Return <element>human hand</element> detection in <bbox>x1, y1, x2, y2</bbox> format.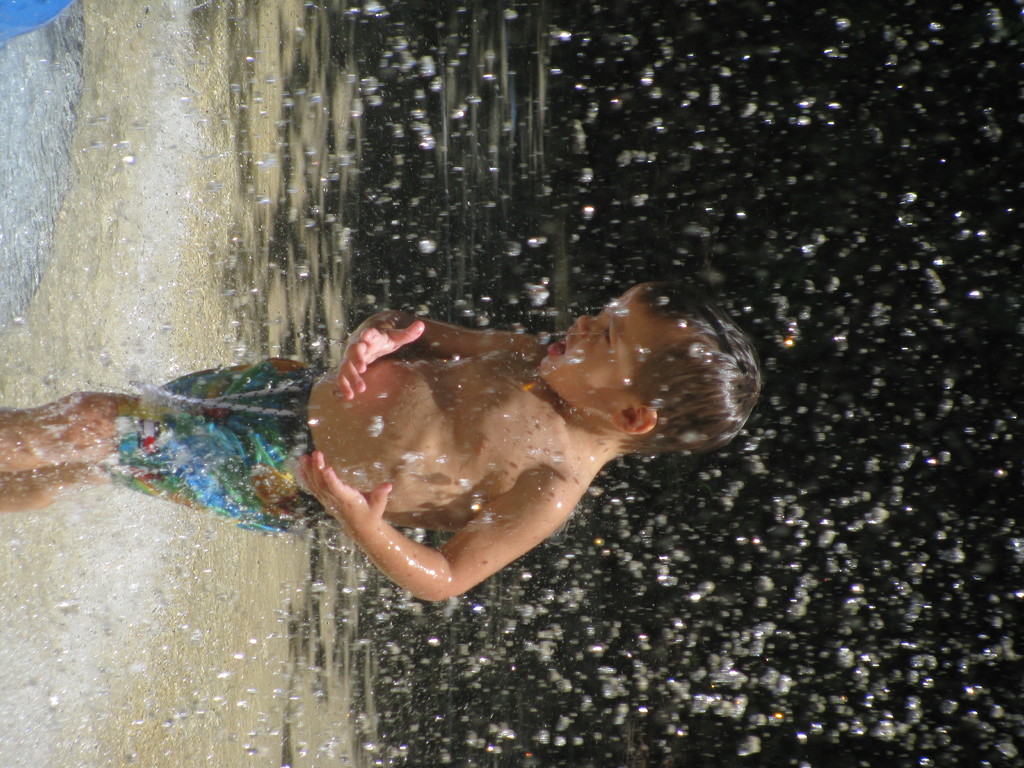
<bbox>293, 446, 394, 544</bbox>.
